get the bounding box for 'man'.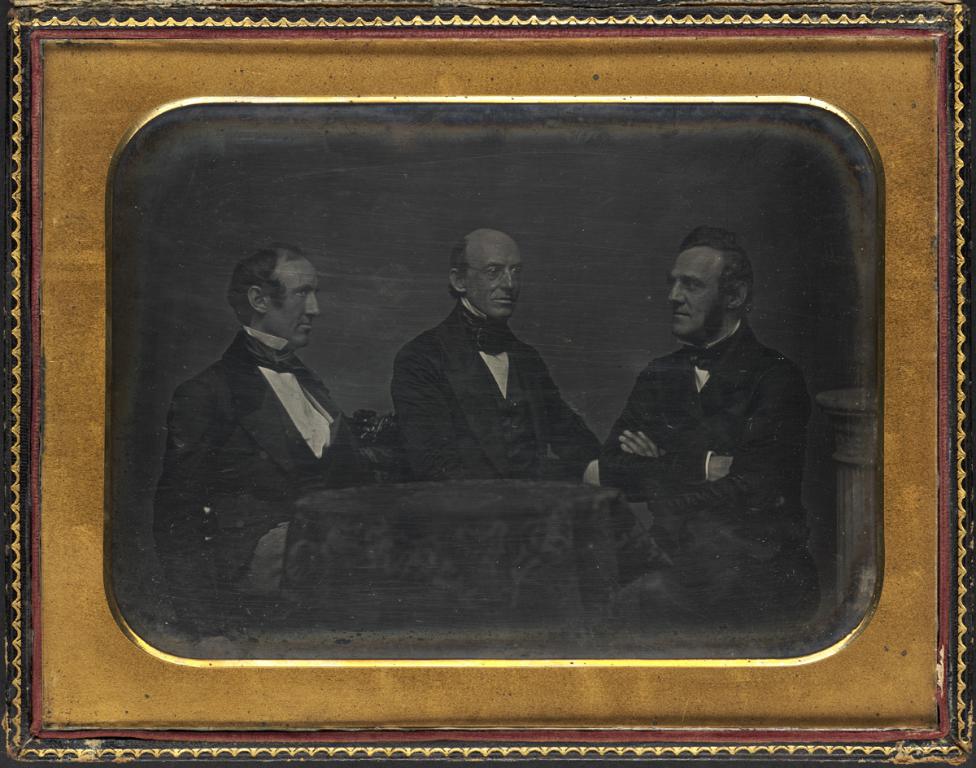
select_region(394, 230, 599, 476).
